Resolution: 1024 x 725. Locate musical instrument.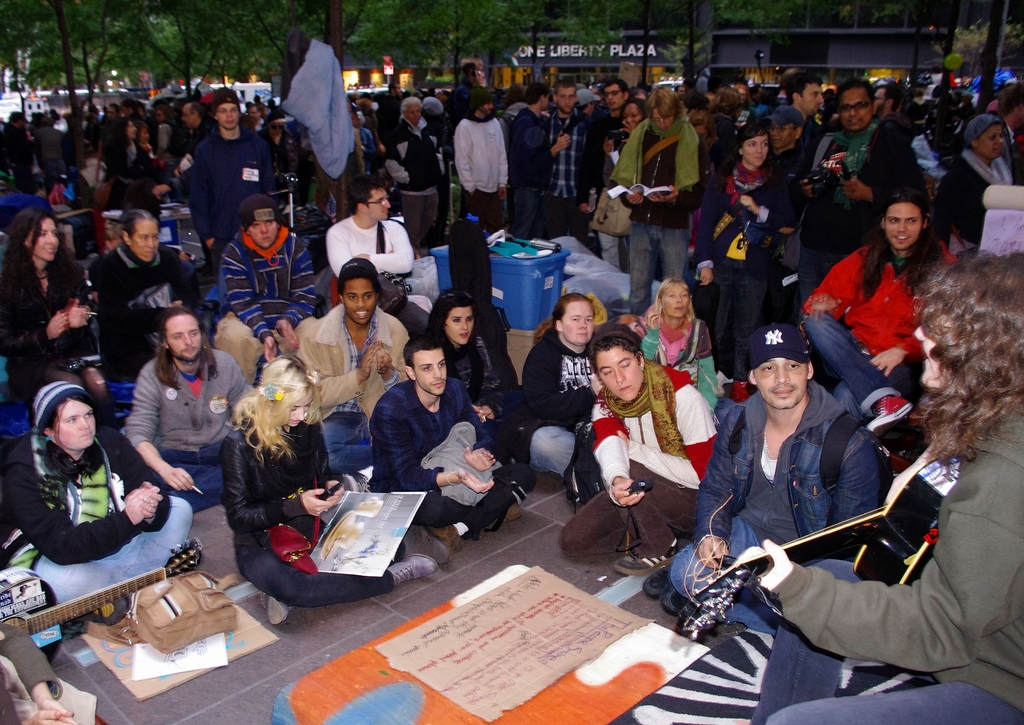
region(0, 557, 203, 665).
